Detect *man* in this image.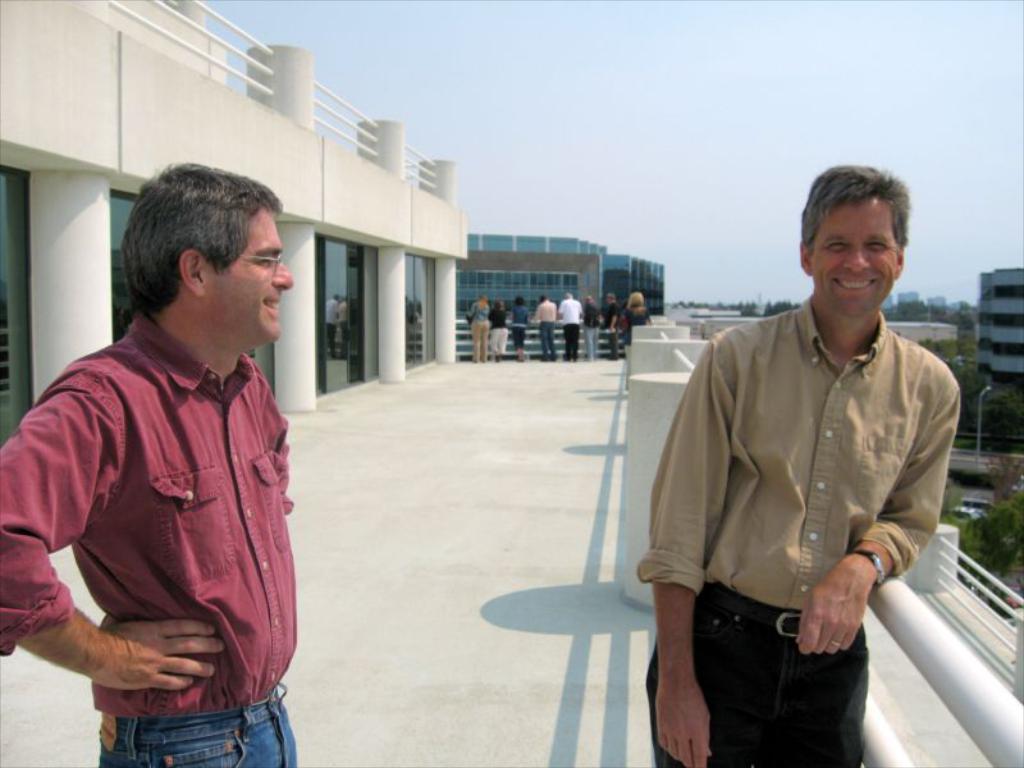
Detection: detection(559, 294, 581, 361).
